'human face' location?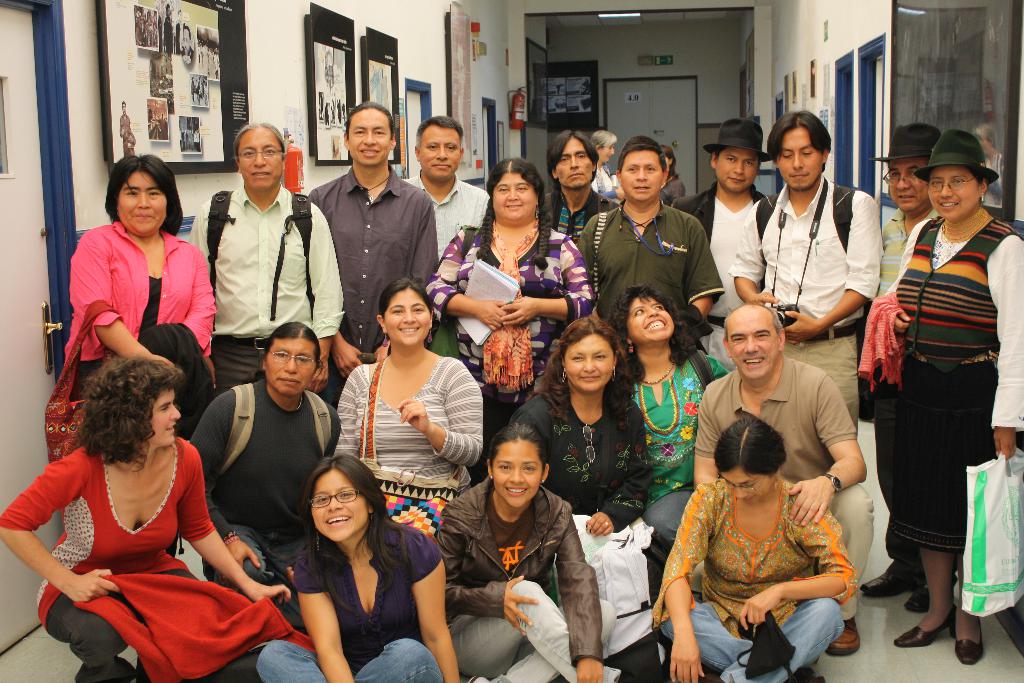
left=381, top=288, right=430, bottom=345
